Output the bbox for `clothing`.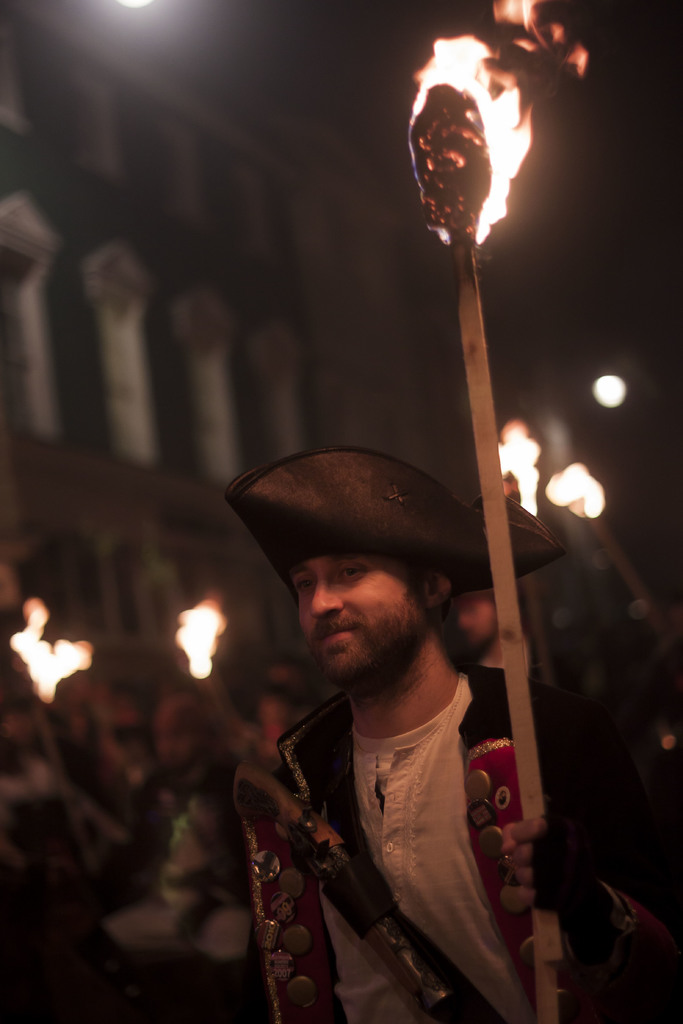
x1=235, y1=650, x2=674, y2=1023.
